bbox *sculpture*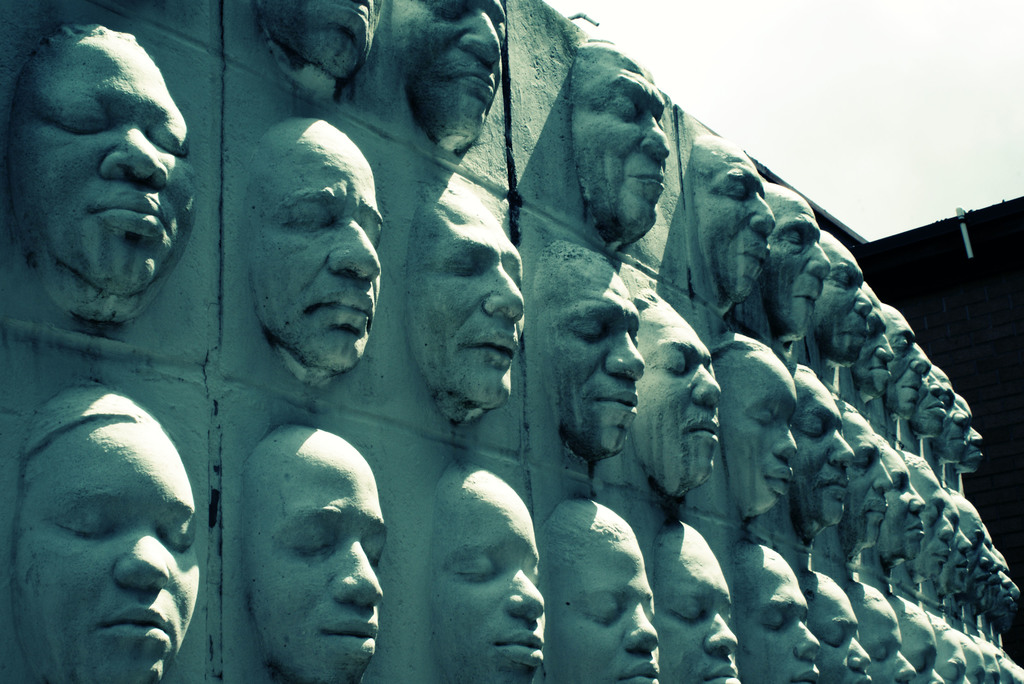
(737,535,825,683)
